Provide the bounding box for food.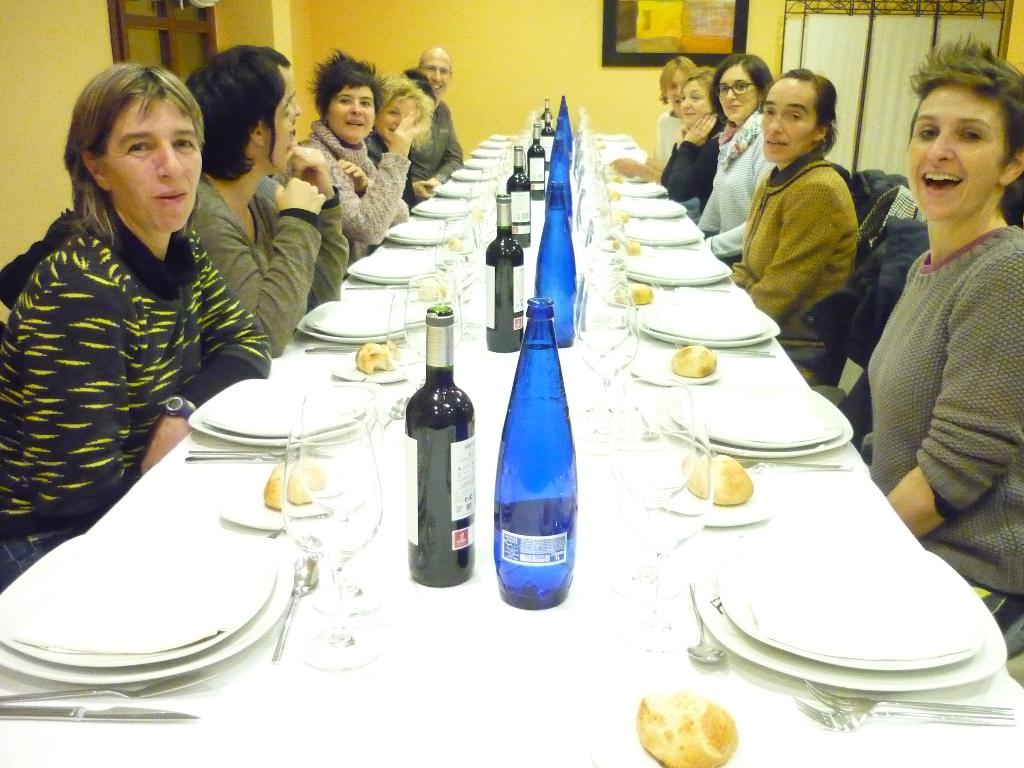
352/340/398/378.
